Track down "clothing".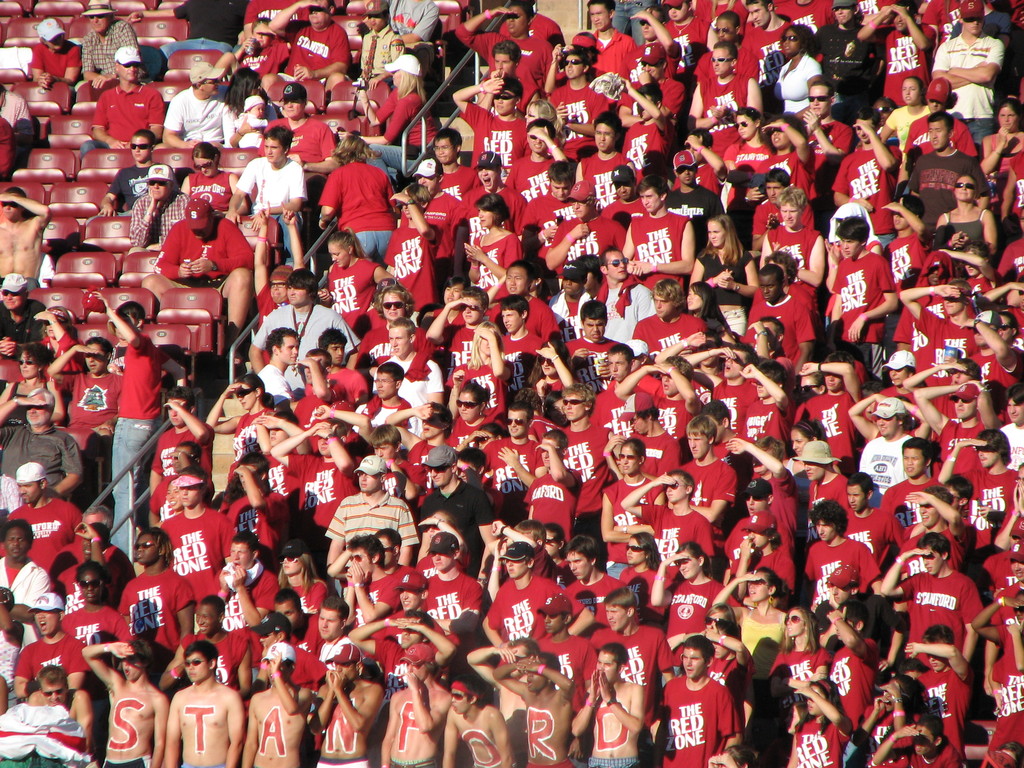
Tracked to pyautogui.locateOnScreen(902, 107, 984, 163).
